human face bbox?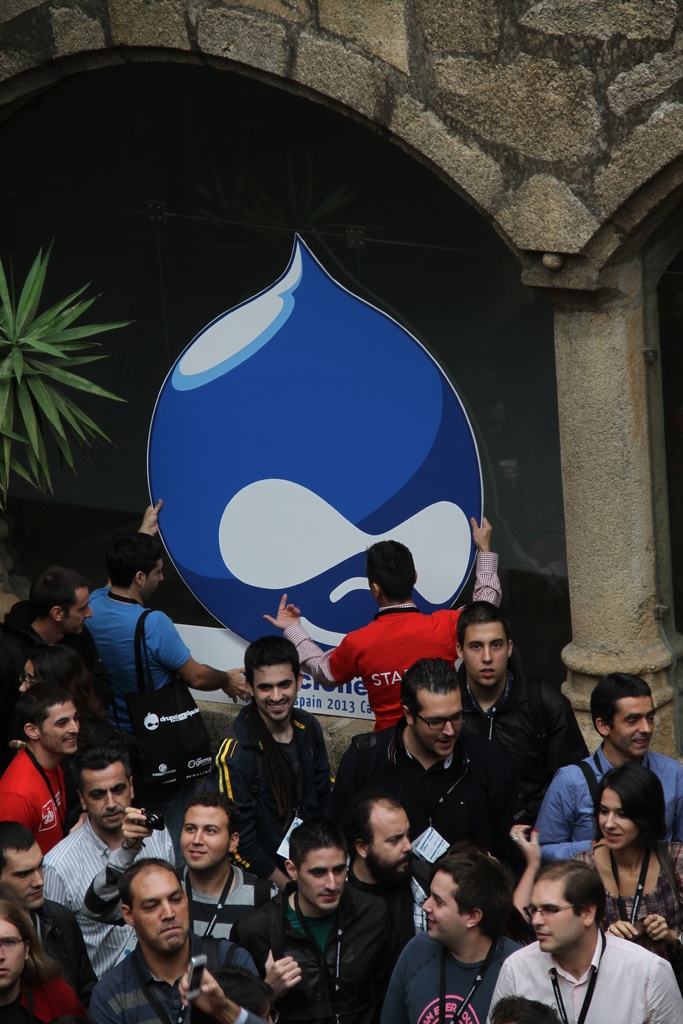
box=[611, 692, 654, 750]
